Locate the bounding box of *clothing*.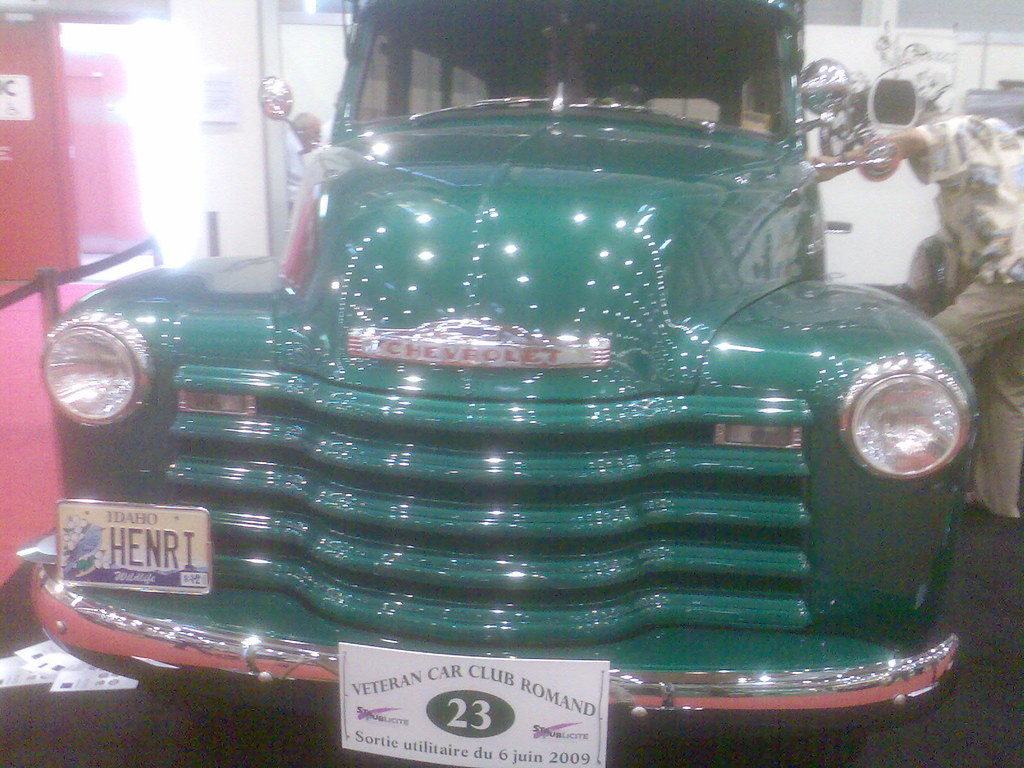
Bounding box: [928,115,1023,514].
